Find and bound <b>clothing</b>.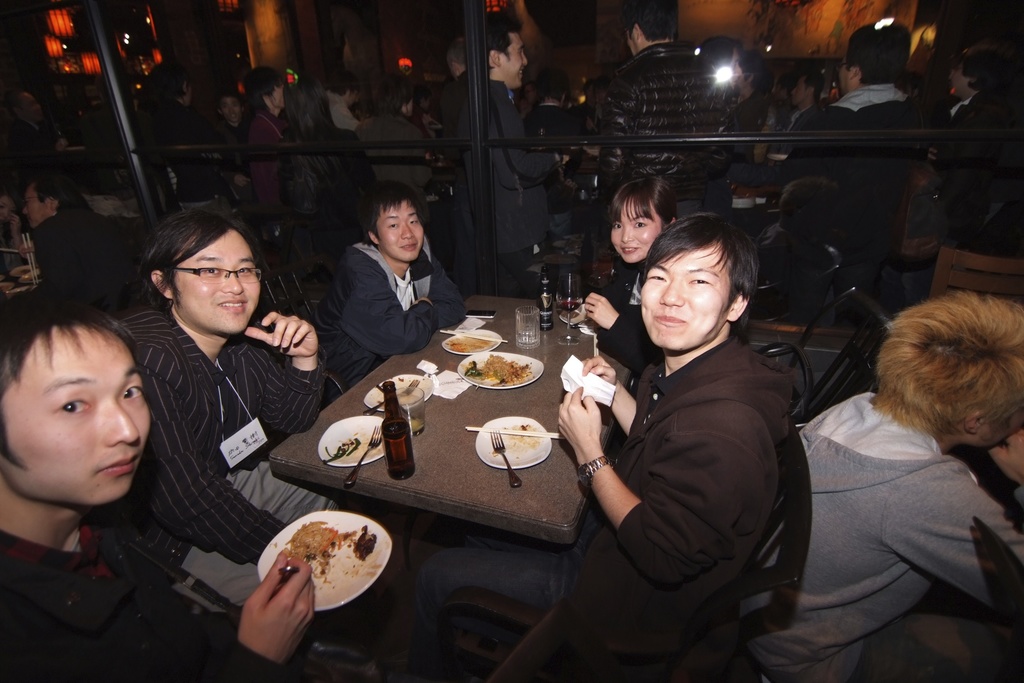
Bound: Rect(362, 113, 438, 197).
